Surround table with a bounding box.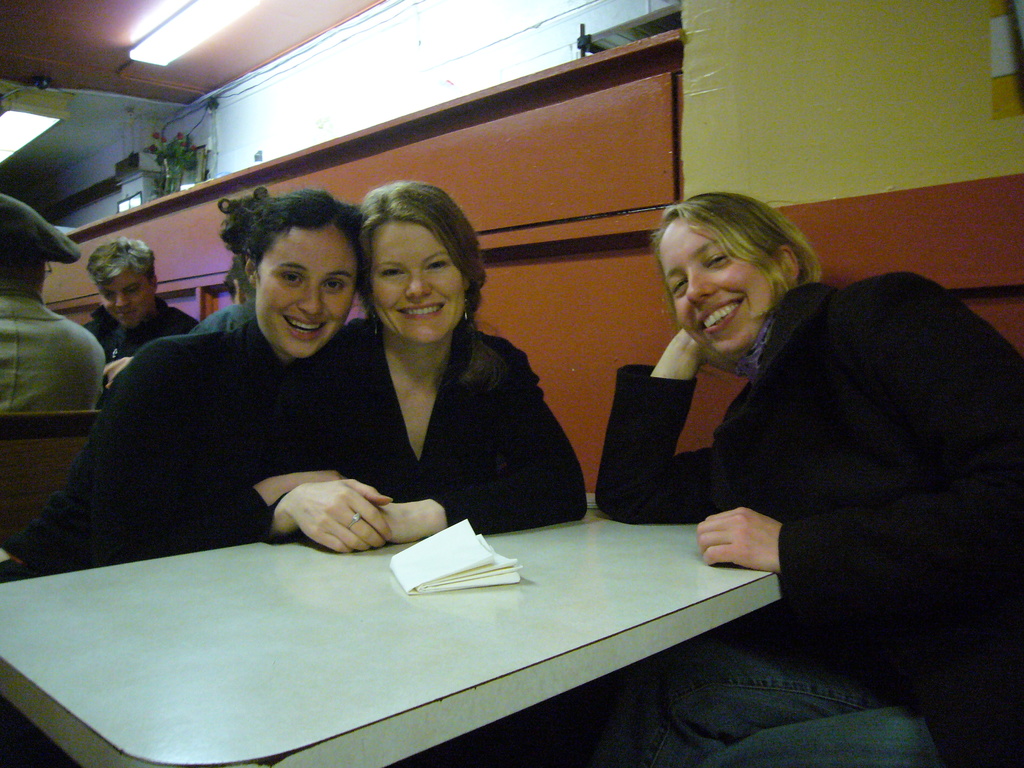
select_region(42, 485, 827, 765).
